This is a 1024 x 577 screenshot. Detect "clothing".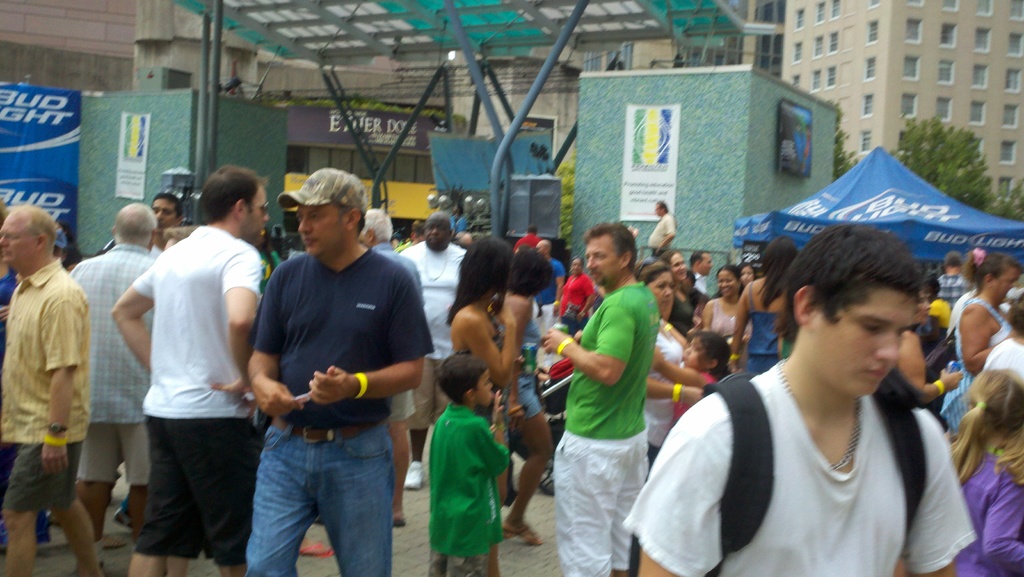
(left=707, top=286, right=733, bottom=343).
